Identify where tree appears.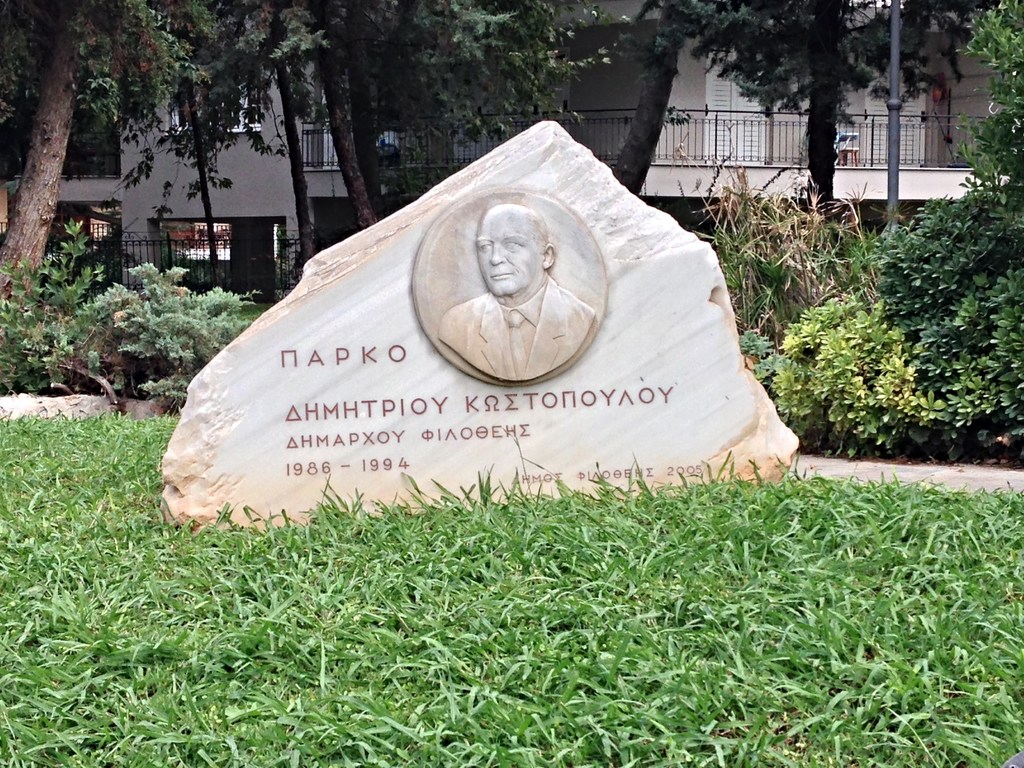
Appears at detection(0, 1, 211, 310).
